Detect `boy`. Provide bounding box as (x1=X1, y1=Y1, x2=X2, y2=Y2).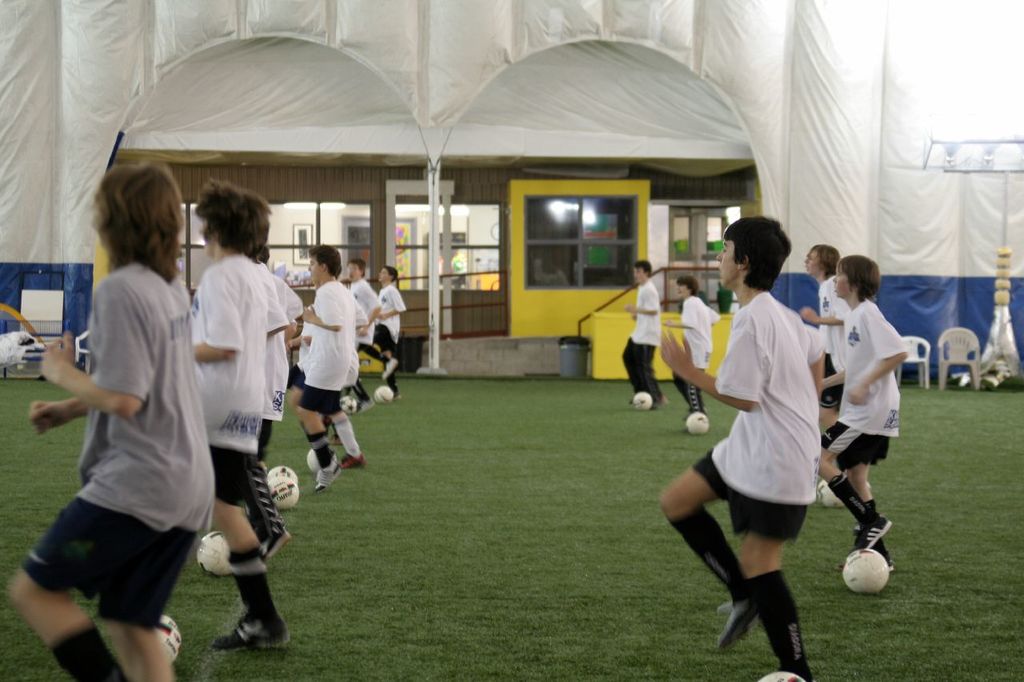
(x1=190, y1=178, x2=290, y2=649).
